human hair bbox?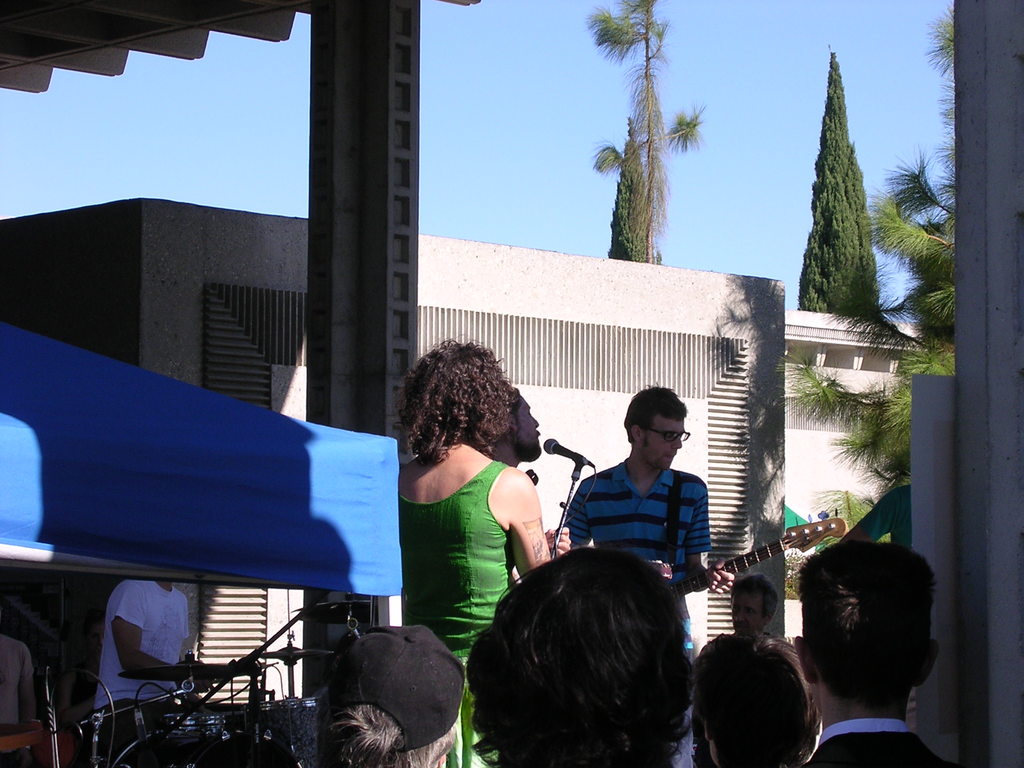
(796, 541, 938, 713)
